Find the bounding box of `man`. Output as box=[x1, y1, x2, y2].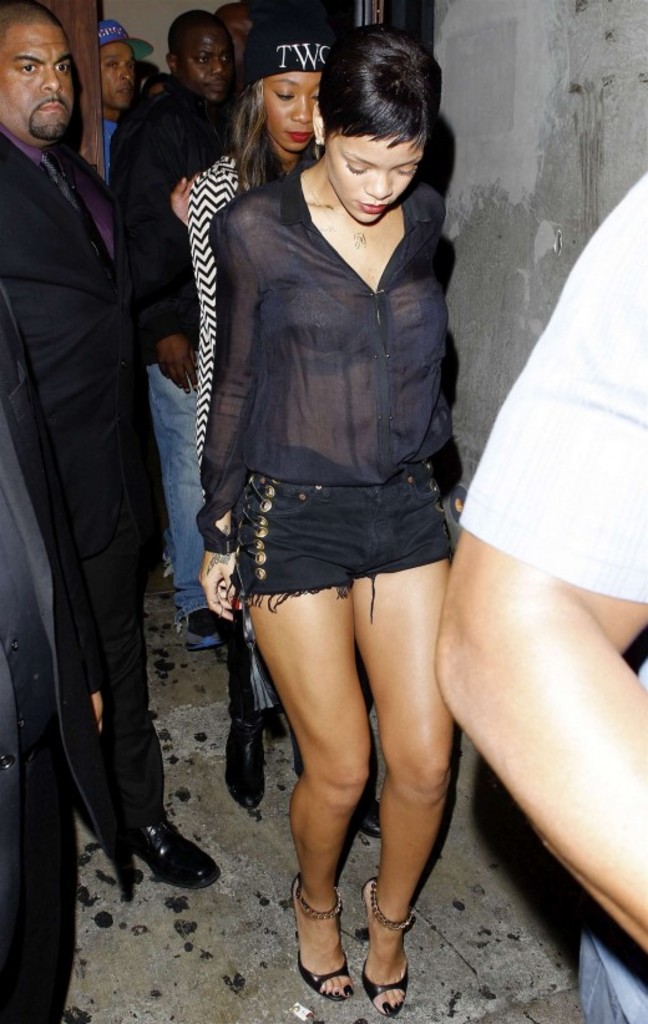
box=[14, 24, 183, 831].
